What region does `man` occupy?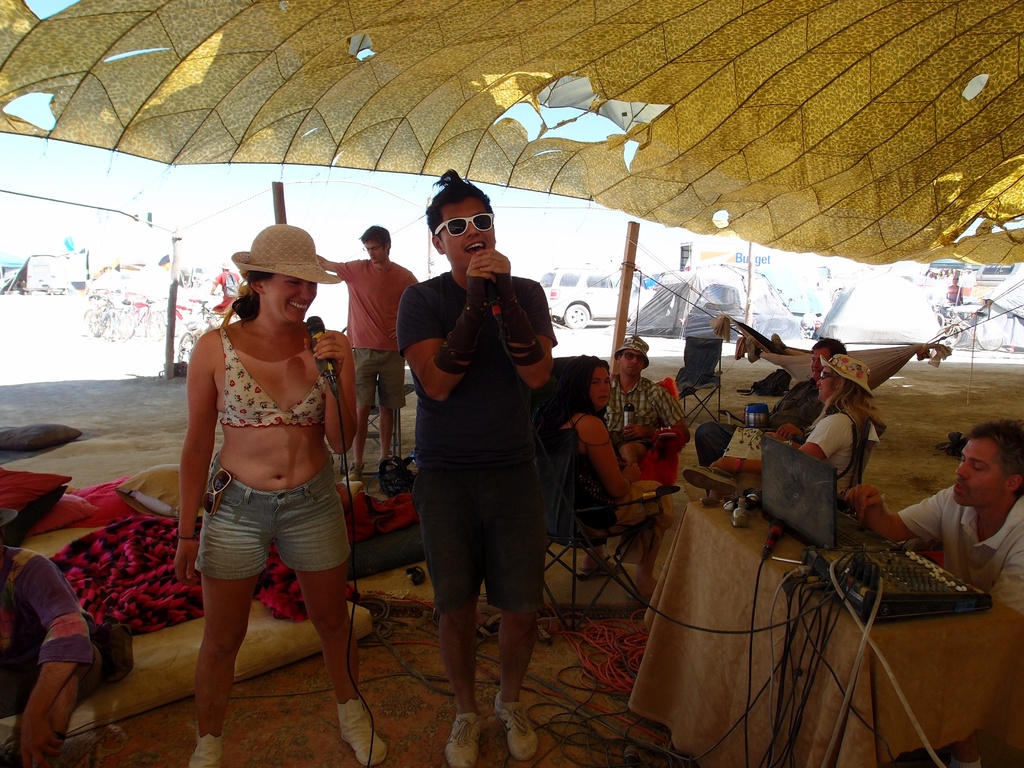
left=324, top=224, right=422, bottom=486.
